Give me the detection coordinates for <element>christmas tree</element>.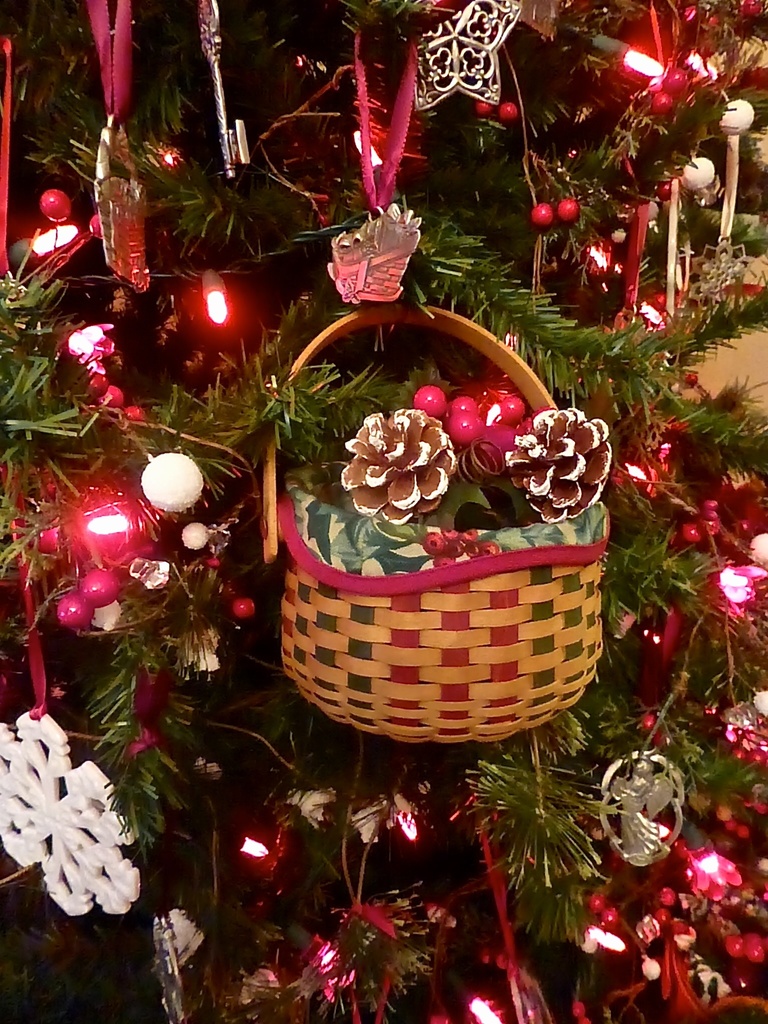
{"x1": 0, "y1": 0, "x2": 767, "y2": 1023}.
